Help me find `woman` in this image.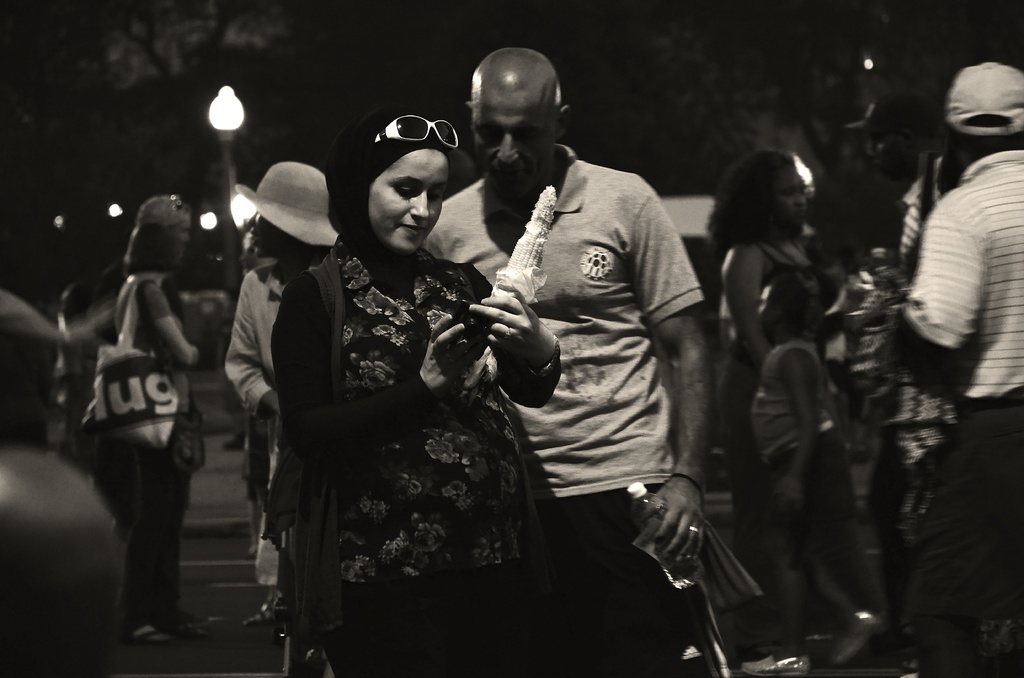
Found it: {"x1": 104, "y1": 186, "x2": 195, "y2": 654}.
